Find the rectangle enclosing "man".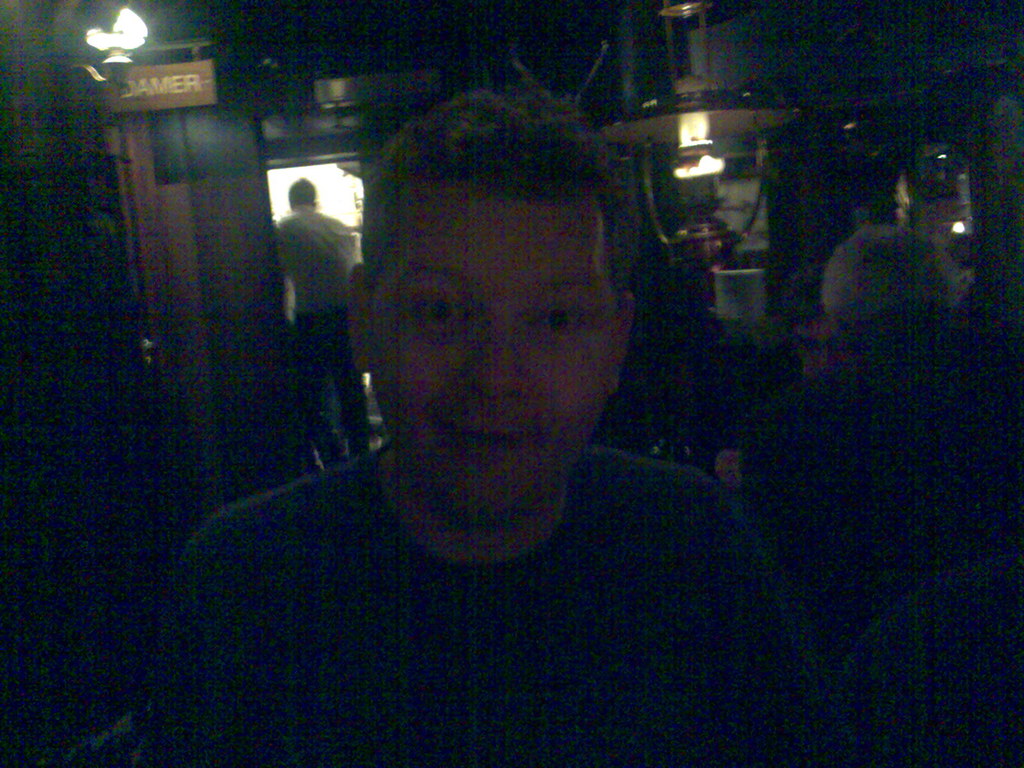
x1=765, y1=222, x2=964, y2=615.
